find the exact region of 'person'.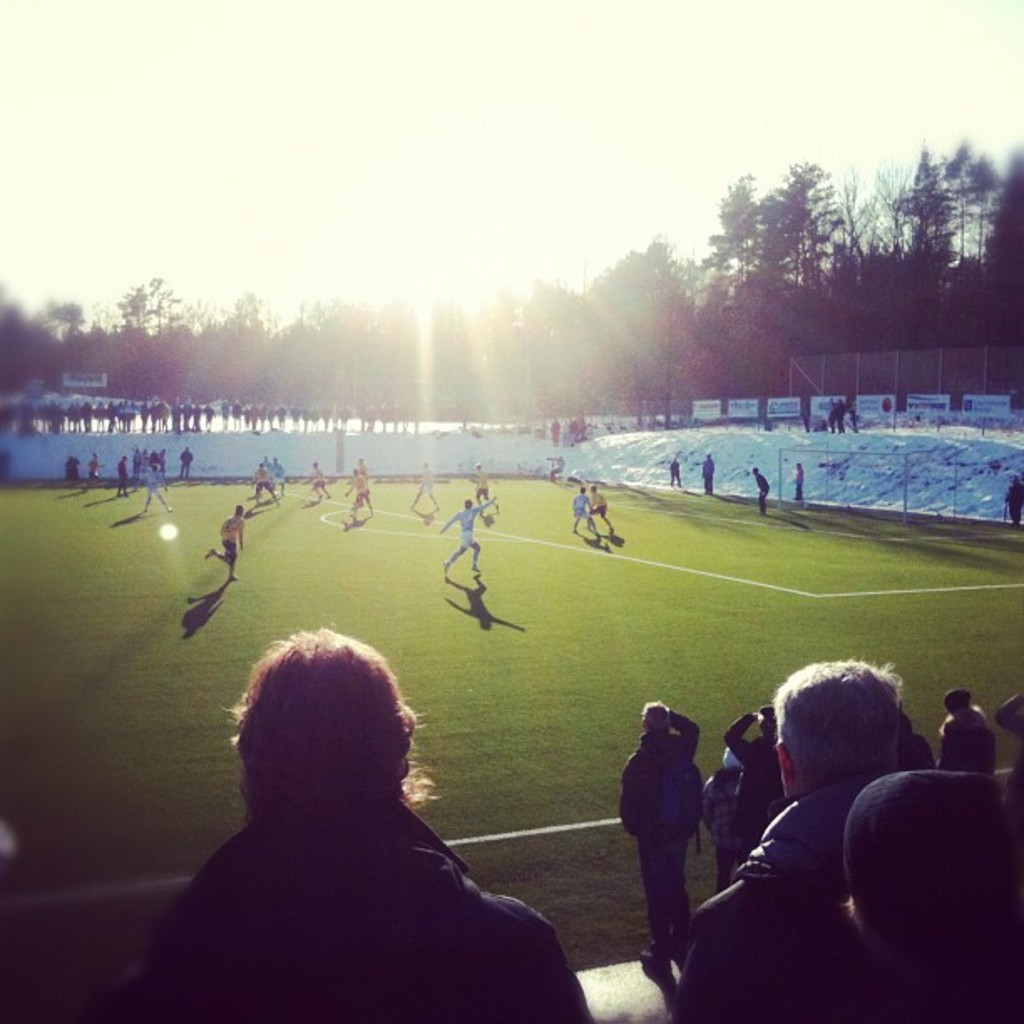
Exact region: [572,490,597,534].
